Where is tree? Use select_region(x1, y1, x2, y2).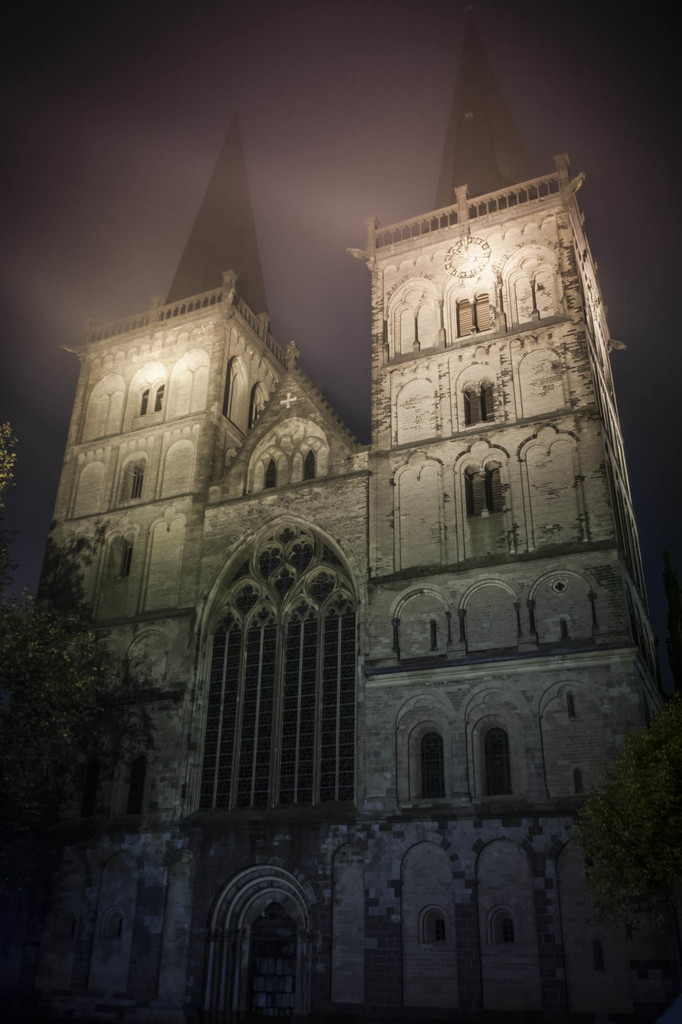
select_region(0, 421, 124, 929).
